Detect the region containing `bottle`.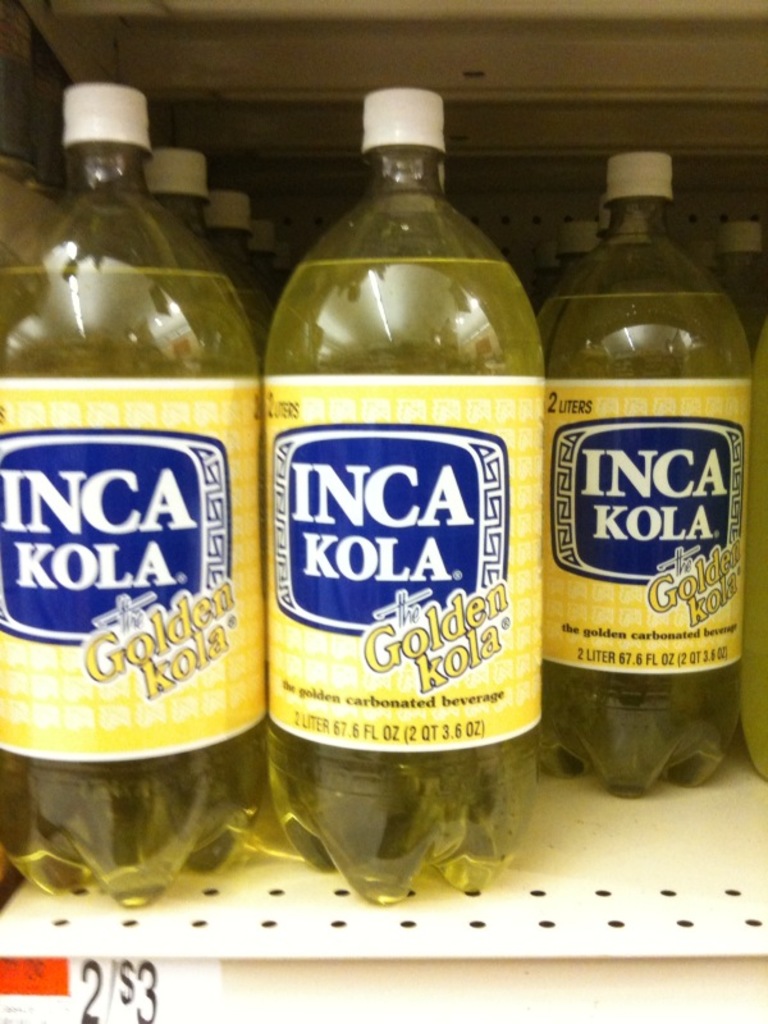
BBox(719, 230, 767, 358).
